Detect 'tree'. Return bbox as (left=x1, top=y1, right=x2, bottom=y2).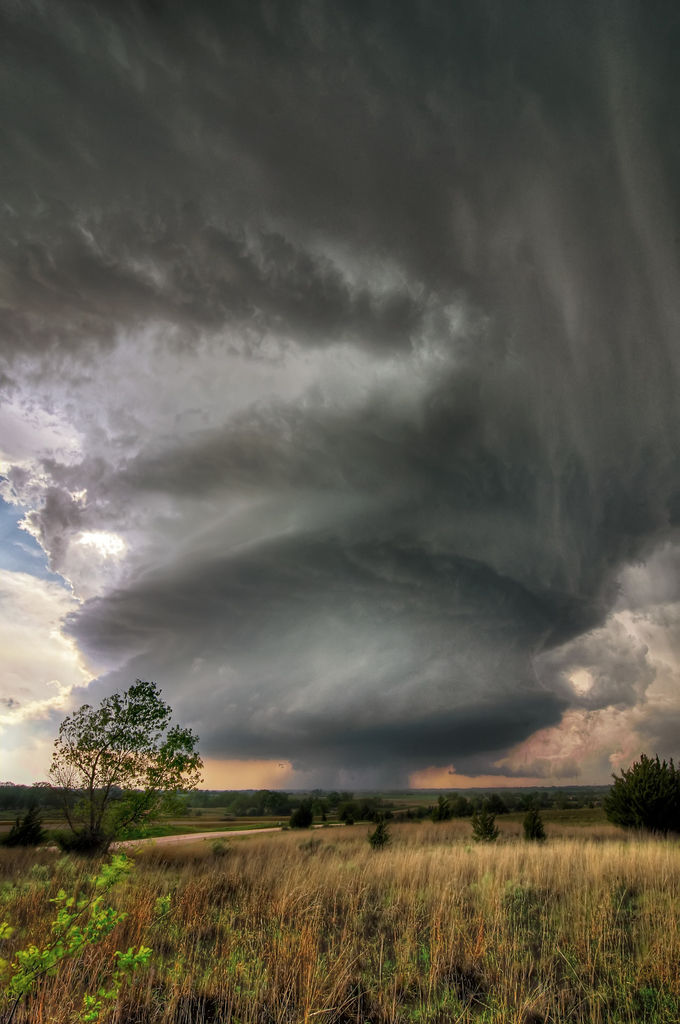
(left=49, top=681, right=201, bottom=851).
